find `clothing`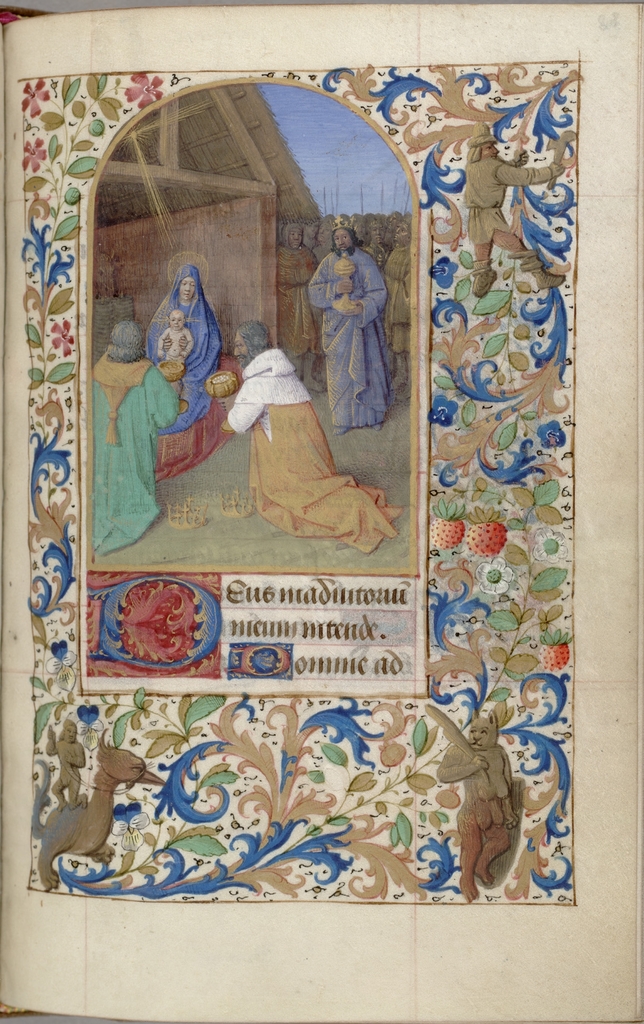
[x1=307, y1=244, x2=392, y2=433]
